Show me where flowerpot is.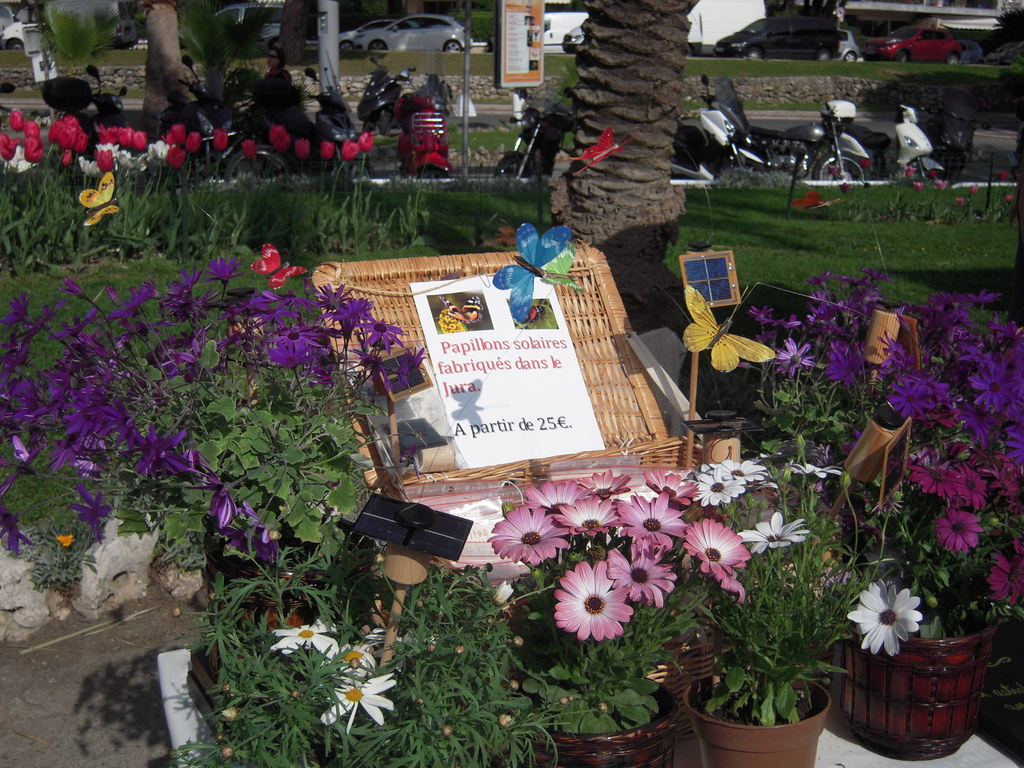
flowerpot is at 204,506,374,669.
